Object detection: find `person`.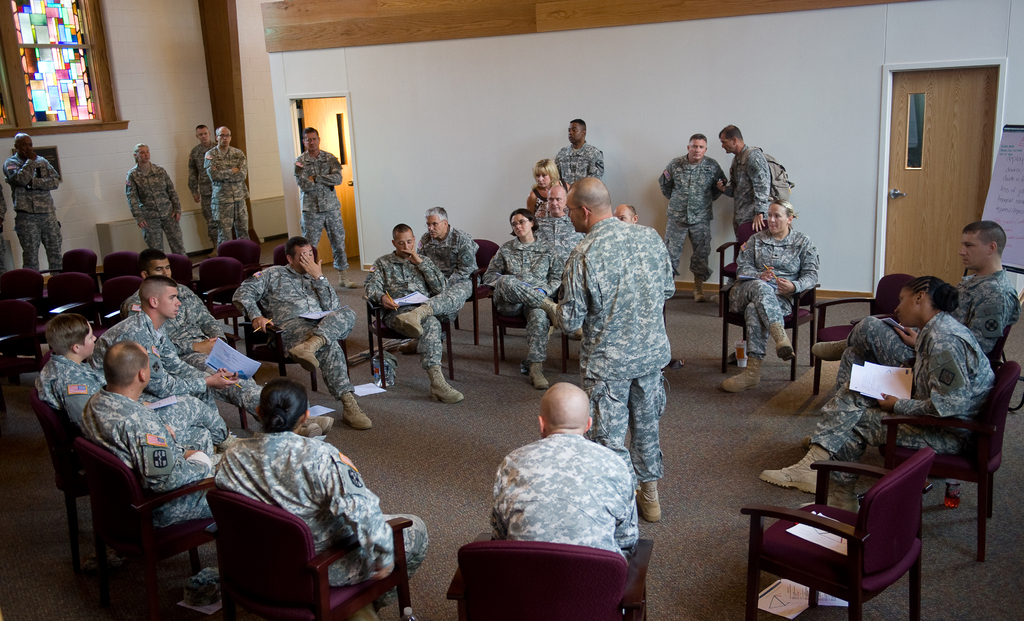
bbox=(529, 161, 560, 215).
